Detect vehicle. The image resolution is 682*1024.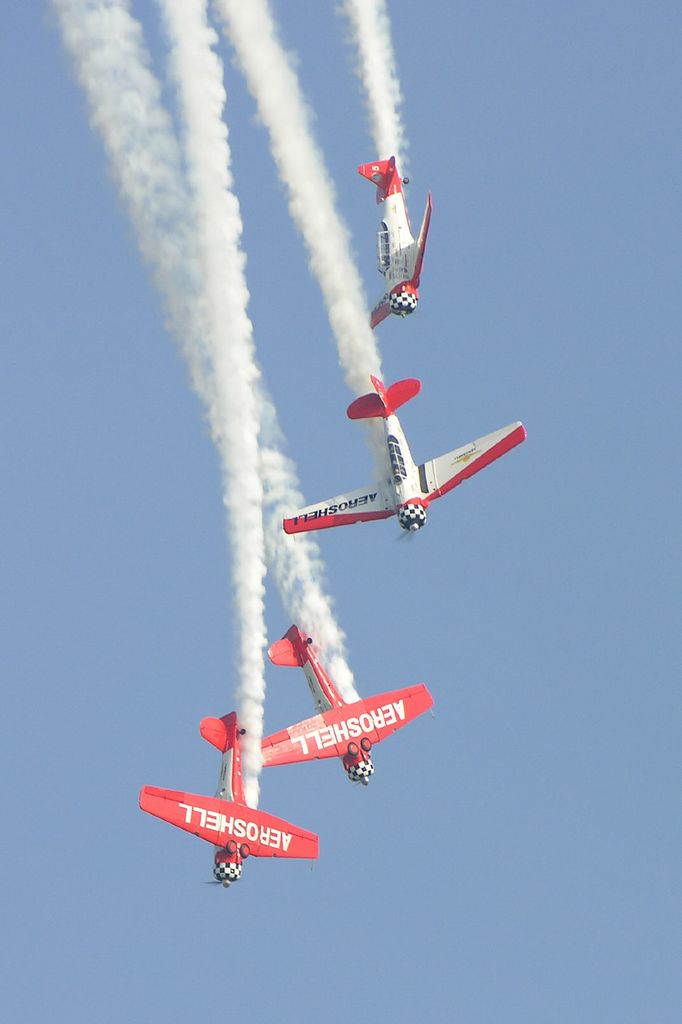
304:370:508:574.
